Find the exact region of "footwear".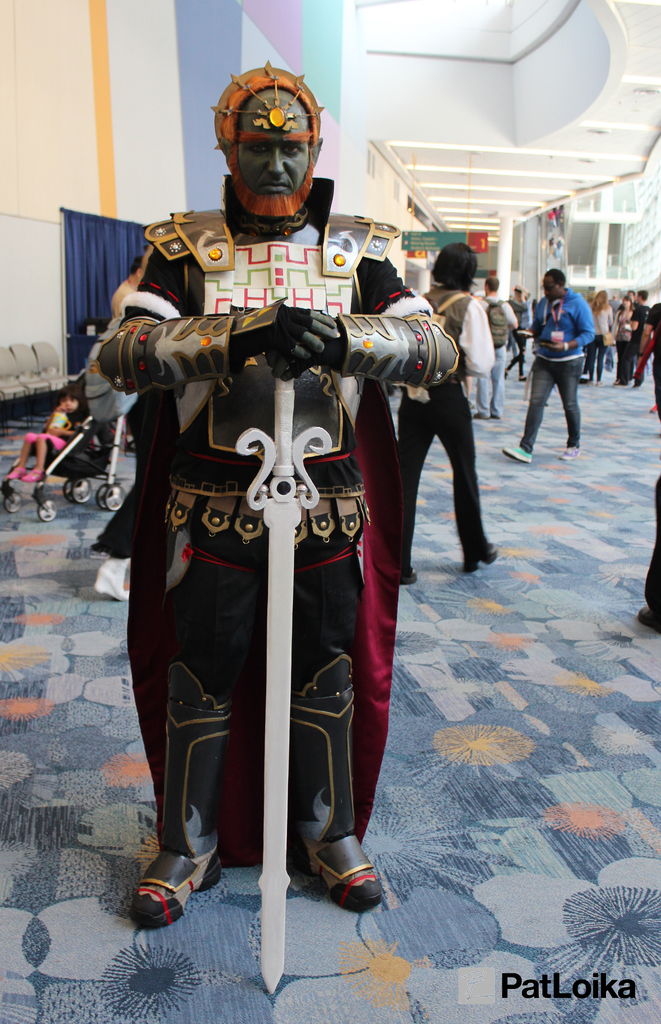
Exact region: [401,564,424,588].
